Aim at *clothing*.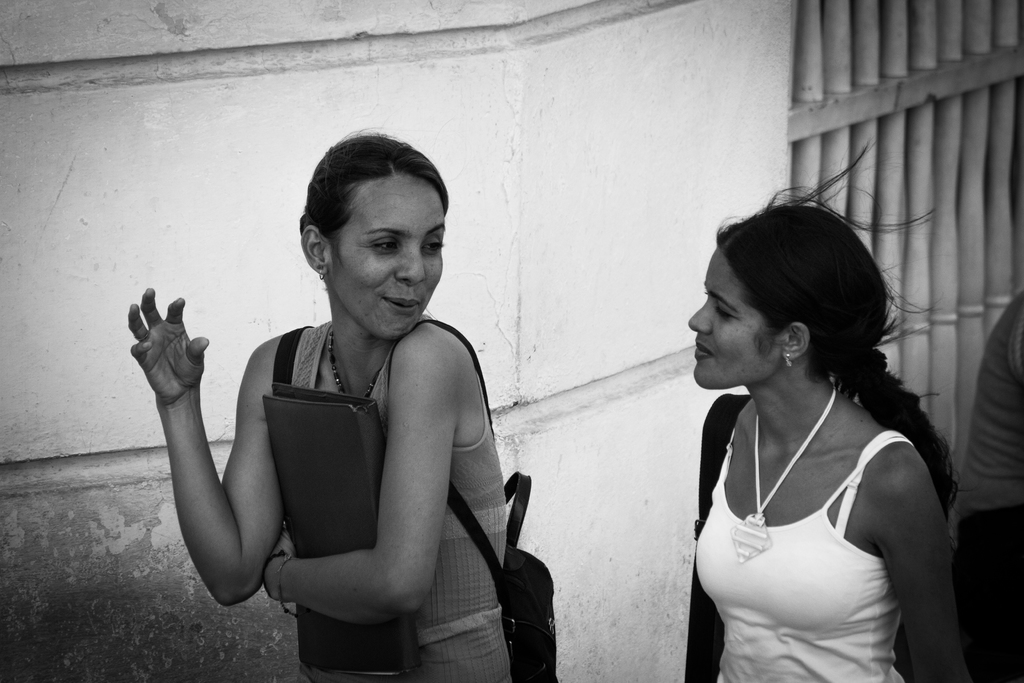
Aimed at BBox(286, 319, 515, 682).
